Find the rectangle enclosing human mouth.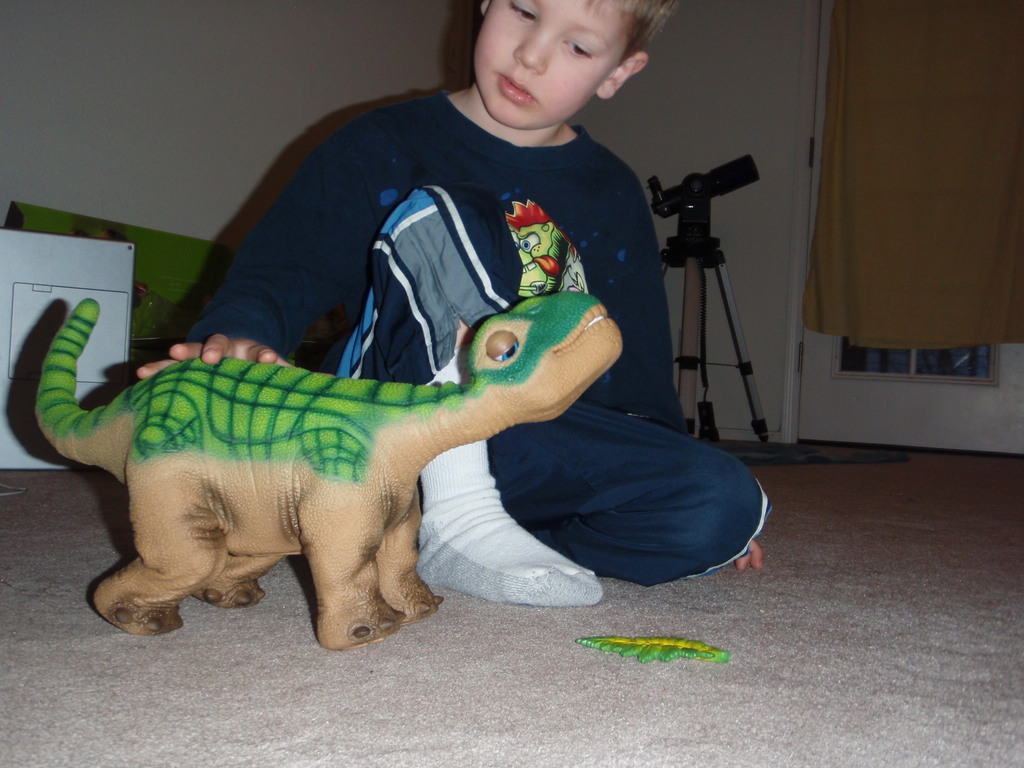
499,71,540,104.
